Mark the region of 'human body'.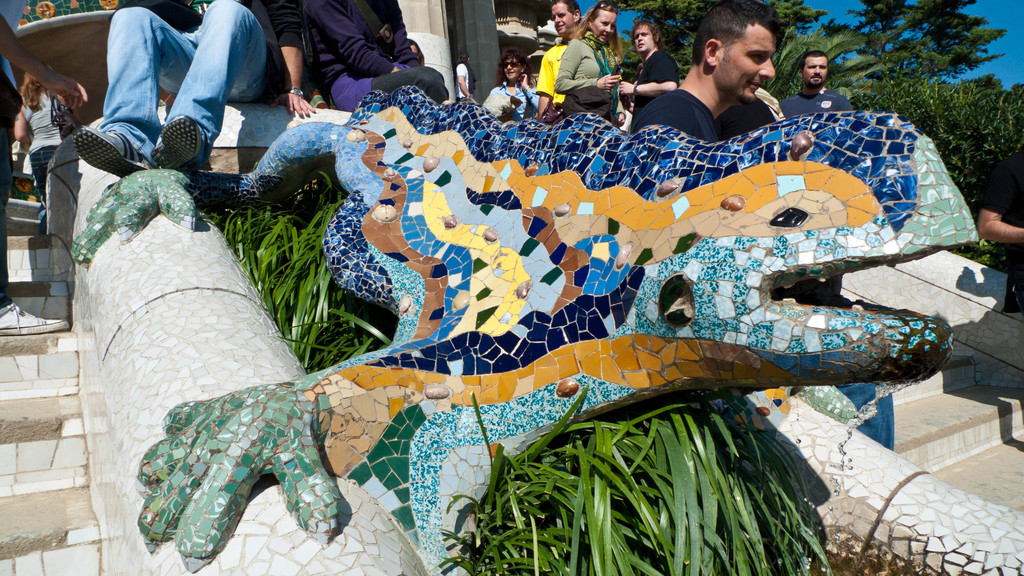
Region: region(629, 86, 721, 142).
